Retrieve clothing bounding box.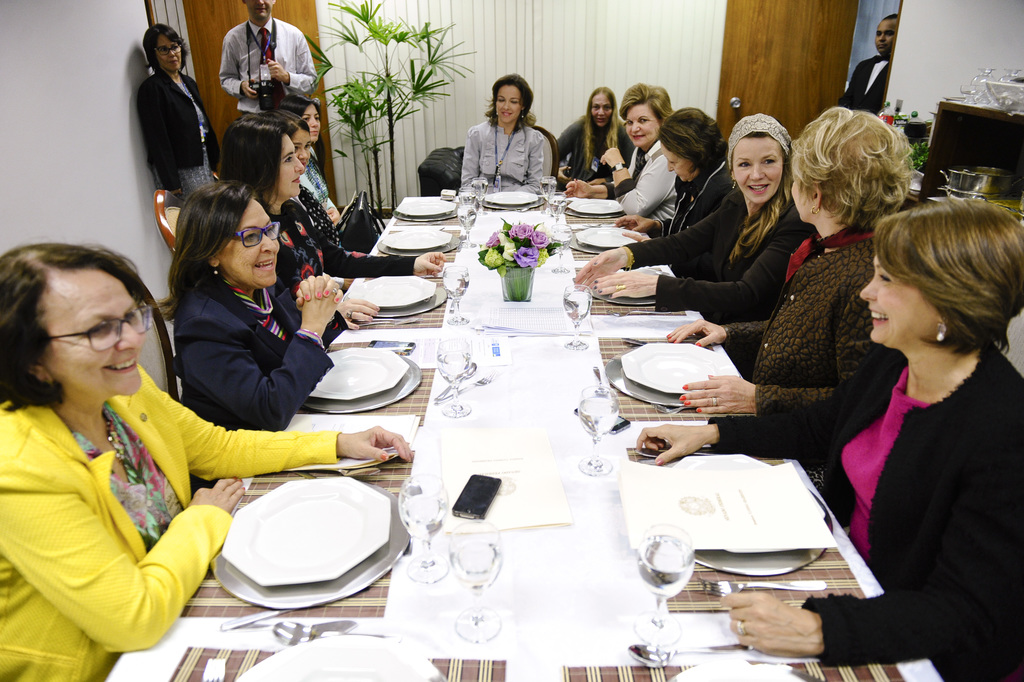
Bounding box: bbox(833, 50, 896, 119).
